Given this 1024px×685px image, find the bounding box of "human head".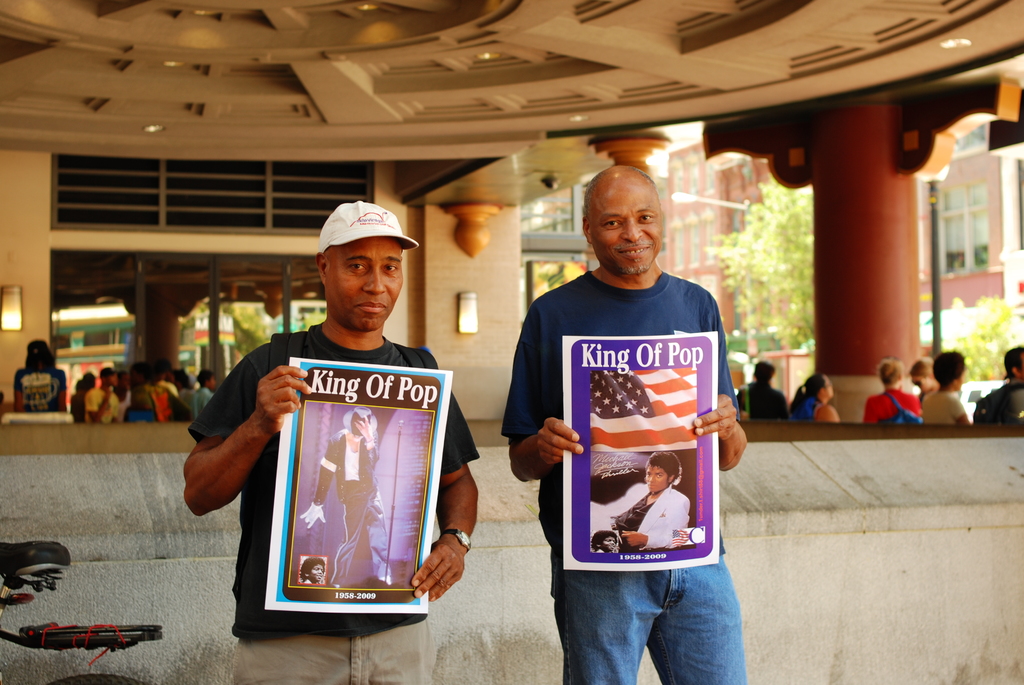
rect(749, 363, 775, 386).
